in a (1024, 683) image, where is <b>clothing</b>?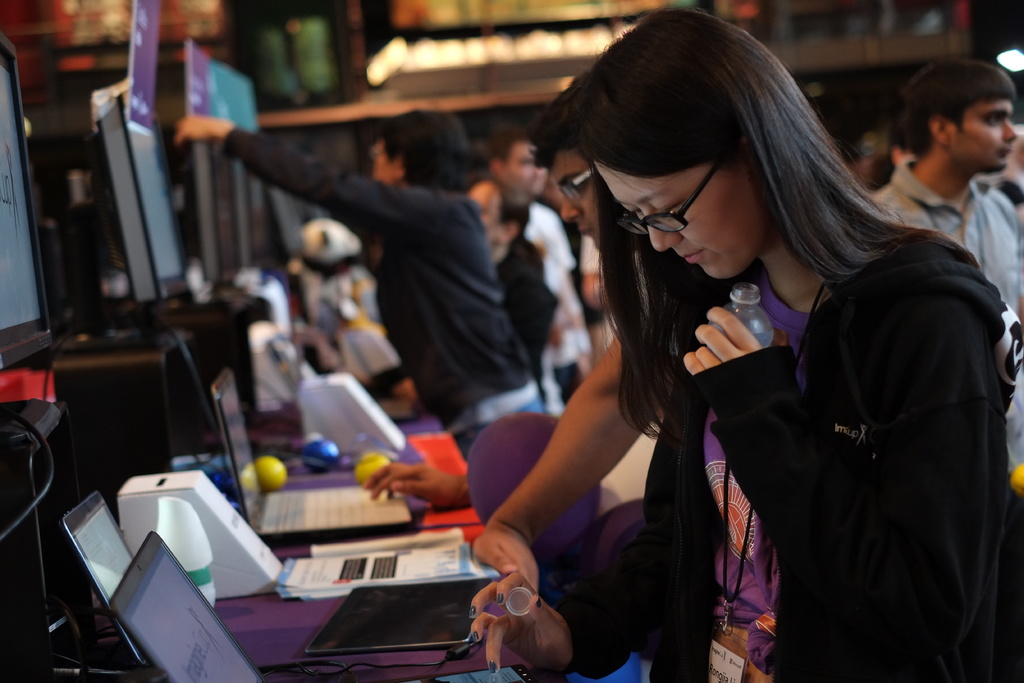
{"x1": 213, "y1": 113, "x2": 543, "y2": 452}.
